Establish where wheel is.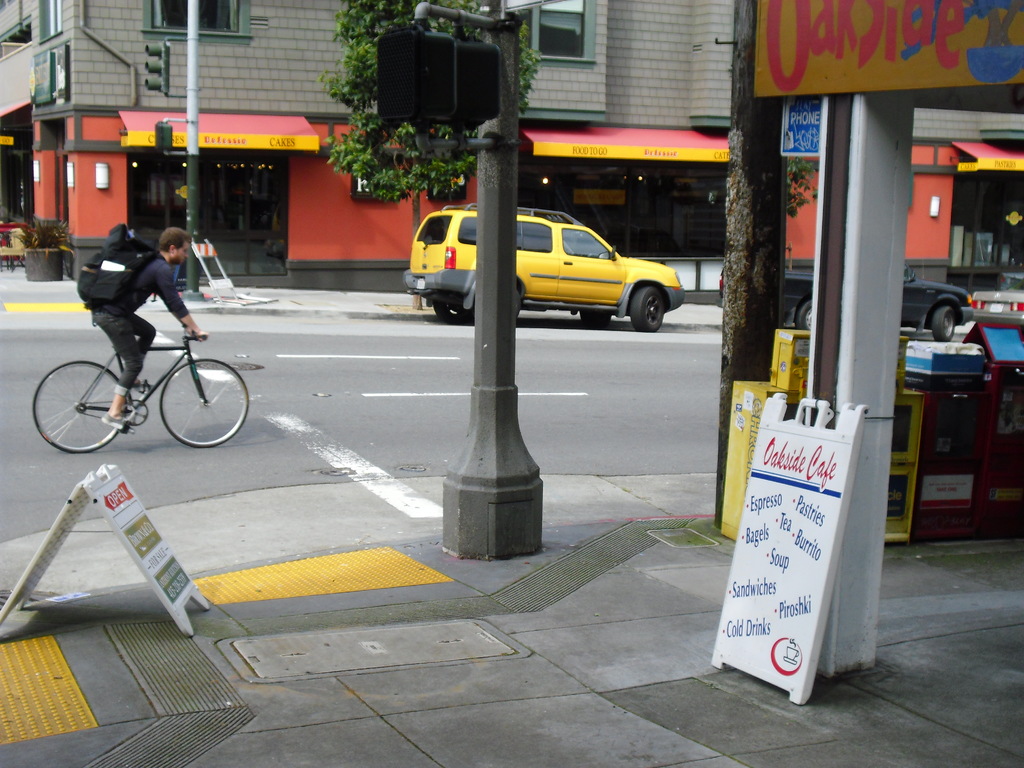
Established at rect(800, 300, 814, 331).
